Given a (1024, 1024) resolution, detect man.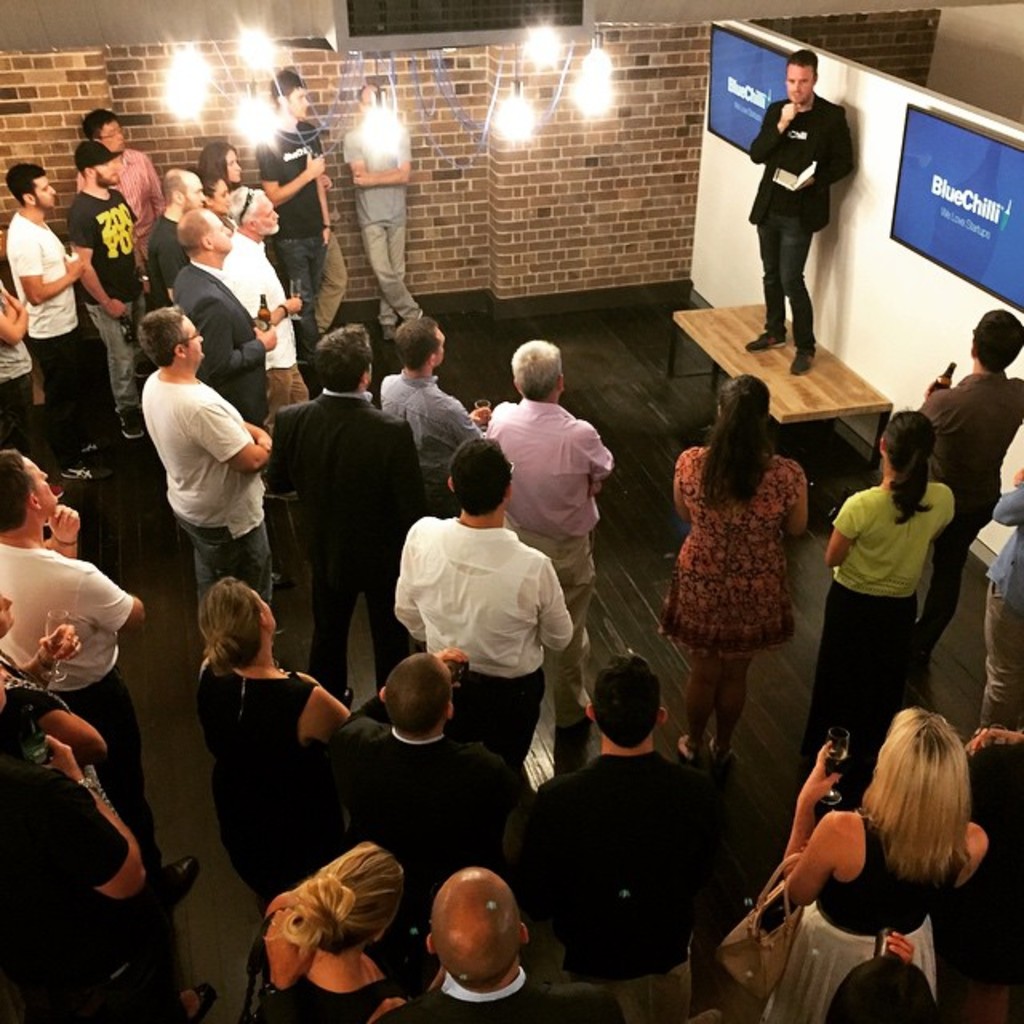
crop(270, 325, 422, 704).
